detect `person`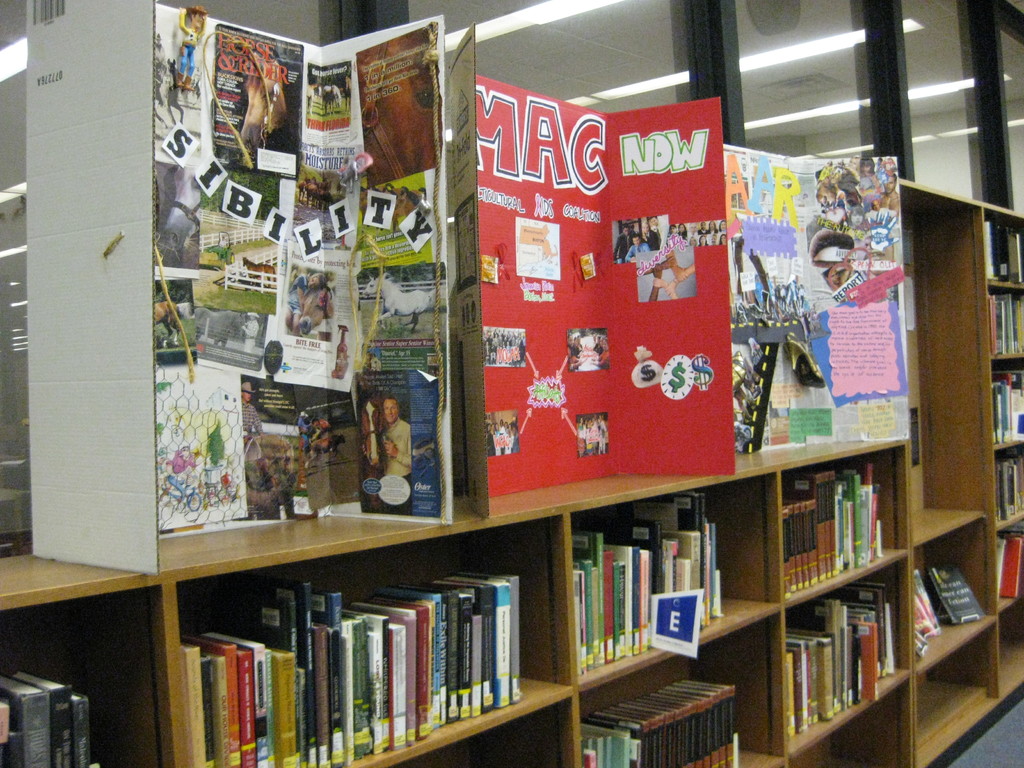
156:32:168:70
